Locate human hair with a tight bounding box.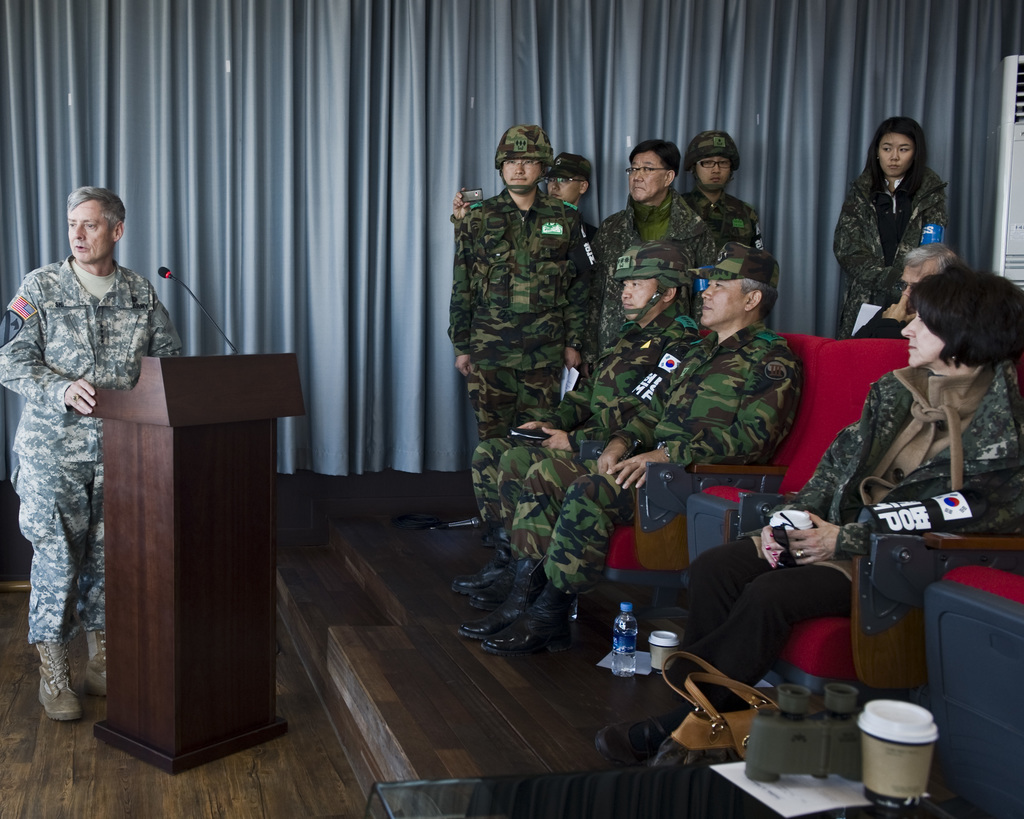
select_region(673, 289, 684, 298).
